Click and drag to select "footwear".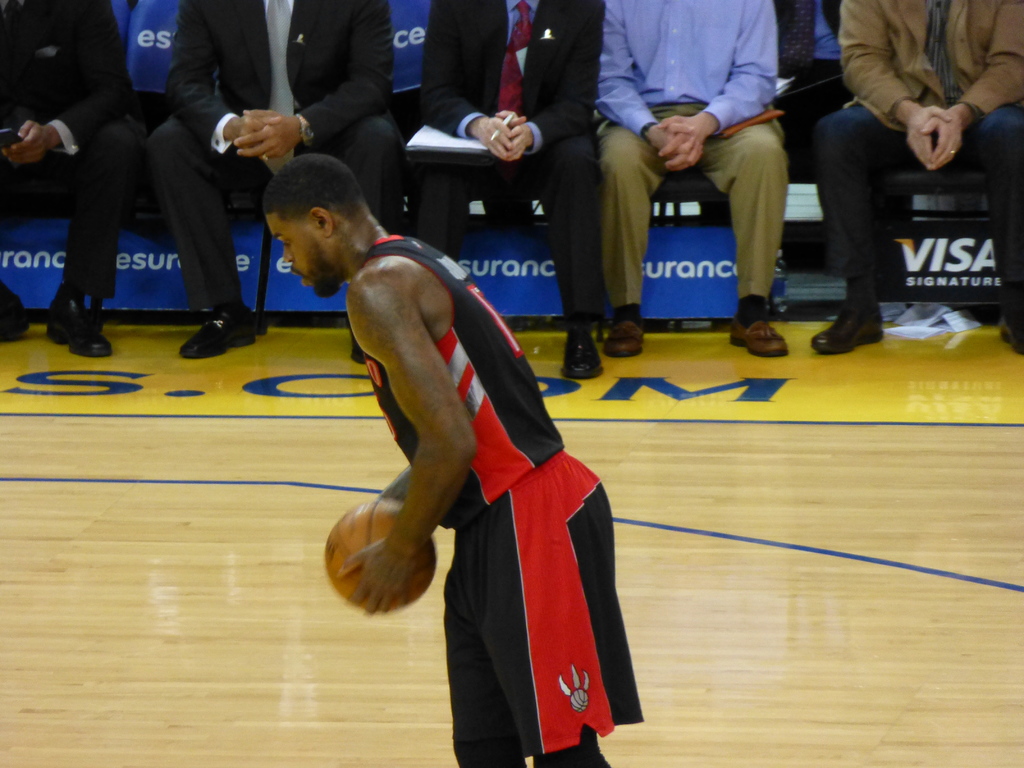
Selection: BBox(50, 302, 107, 356).
